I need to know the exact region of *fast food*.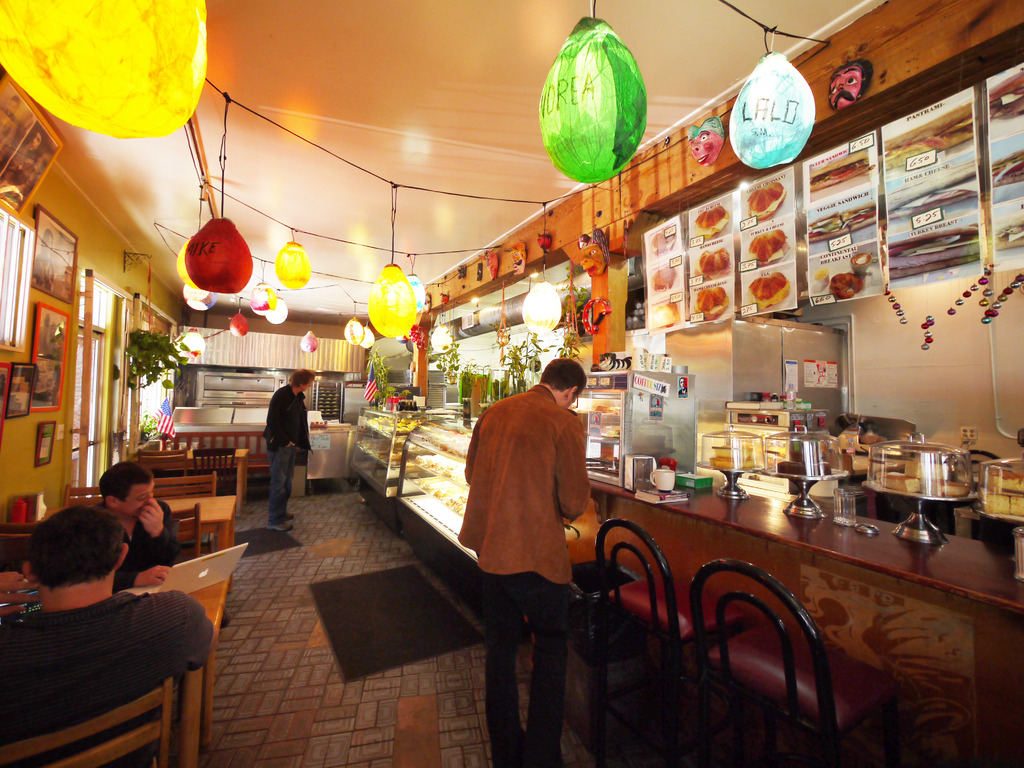
Region: [x1=988, y1=79, x2=1023, y2=118].
